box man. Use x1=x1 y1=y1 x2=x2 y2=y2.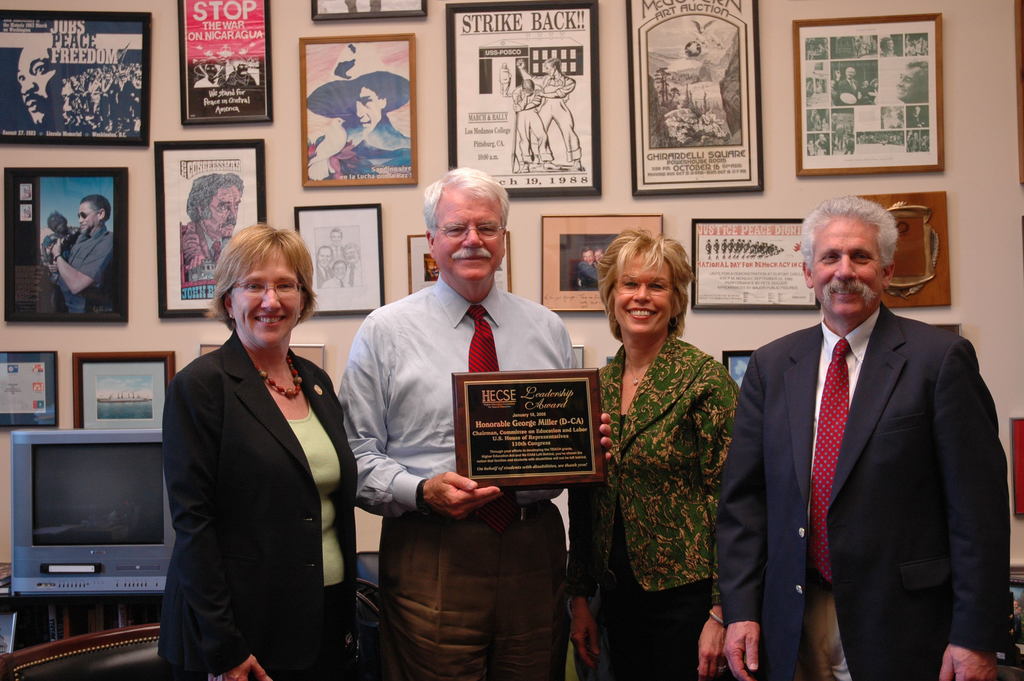
x1=8 y1=44 x2=68 y2=129.
